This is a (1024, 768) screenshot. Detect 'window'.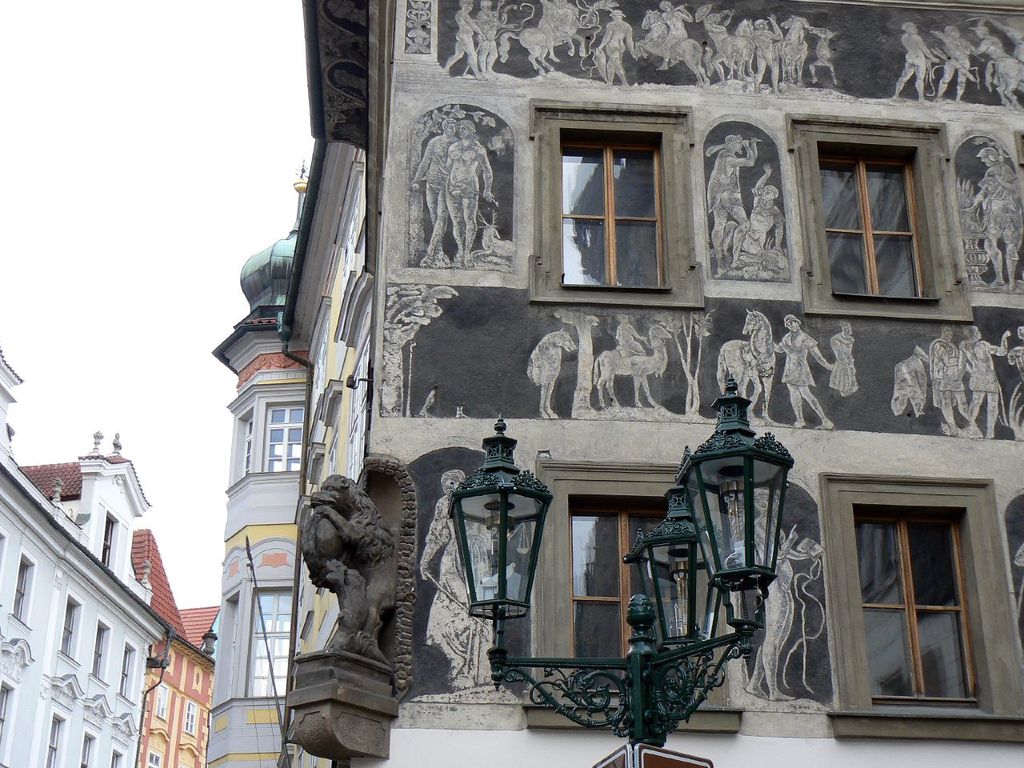
<bbox>102, 512, 121, 570</bbox>.
